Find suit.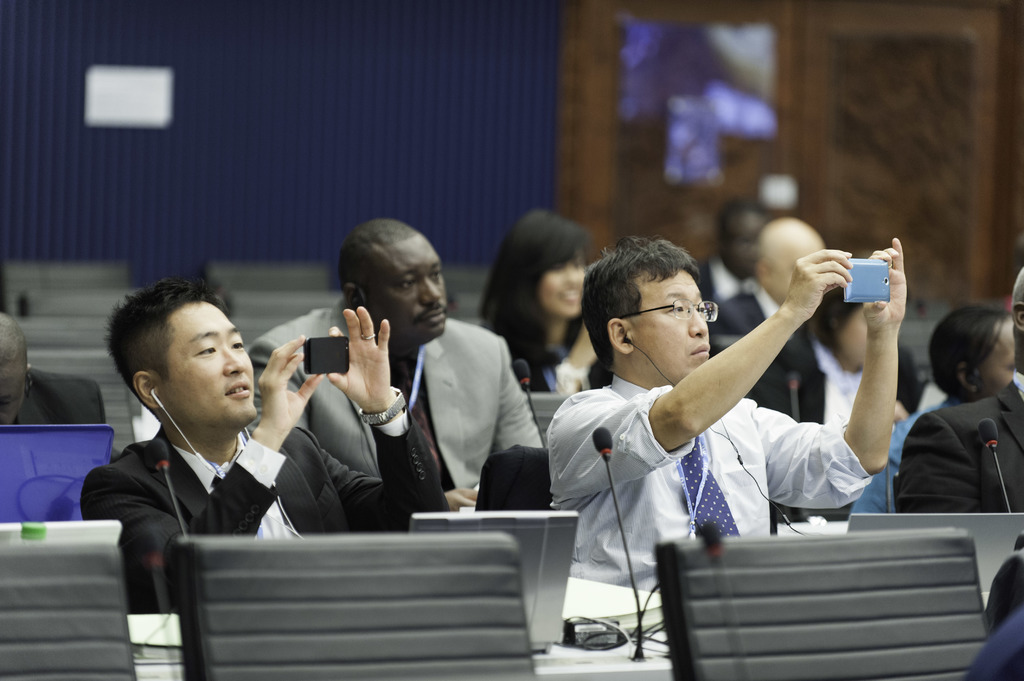
left=250, top=309, right=540, bottom=507.
